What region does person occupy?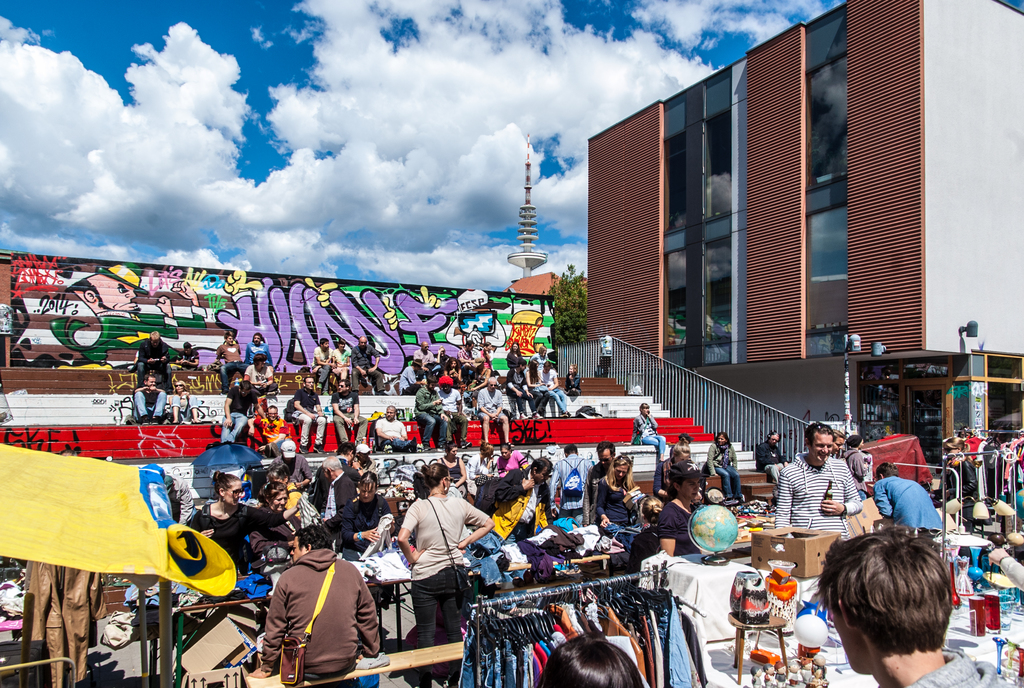
<box>451,339,474,381</box>.
